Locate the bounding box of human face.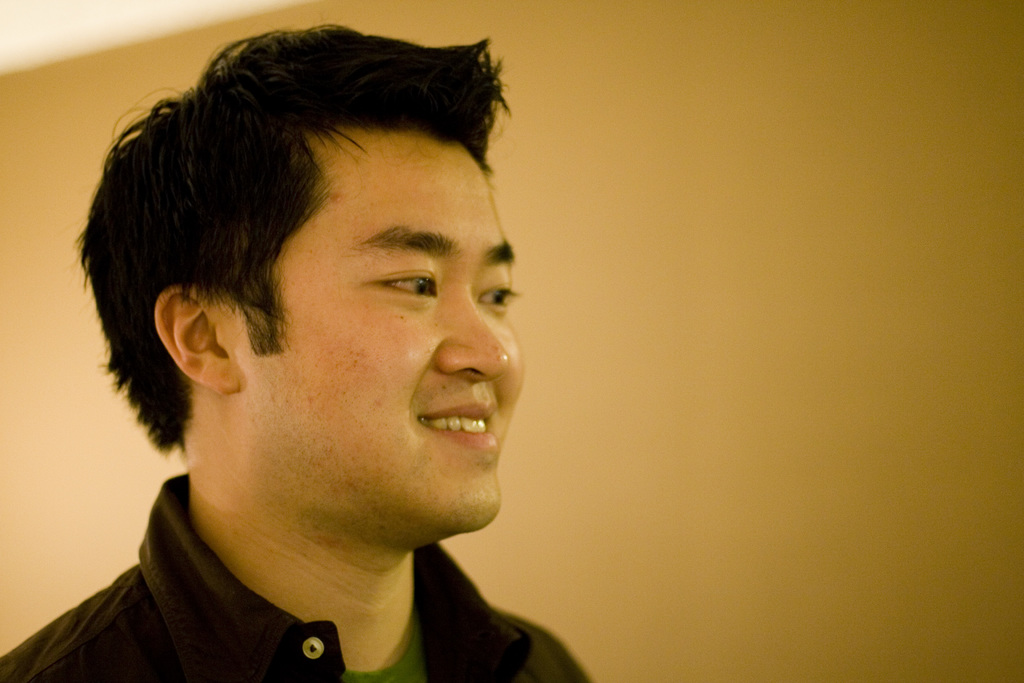
Bounding box: 243:121:526:552.
